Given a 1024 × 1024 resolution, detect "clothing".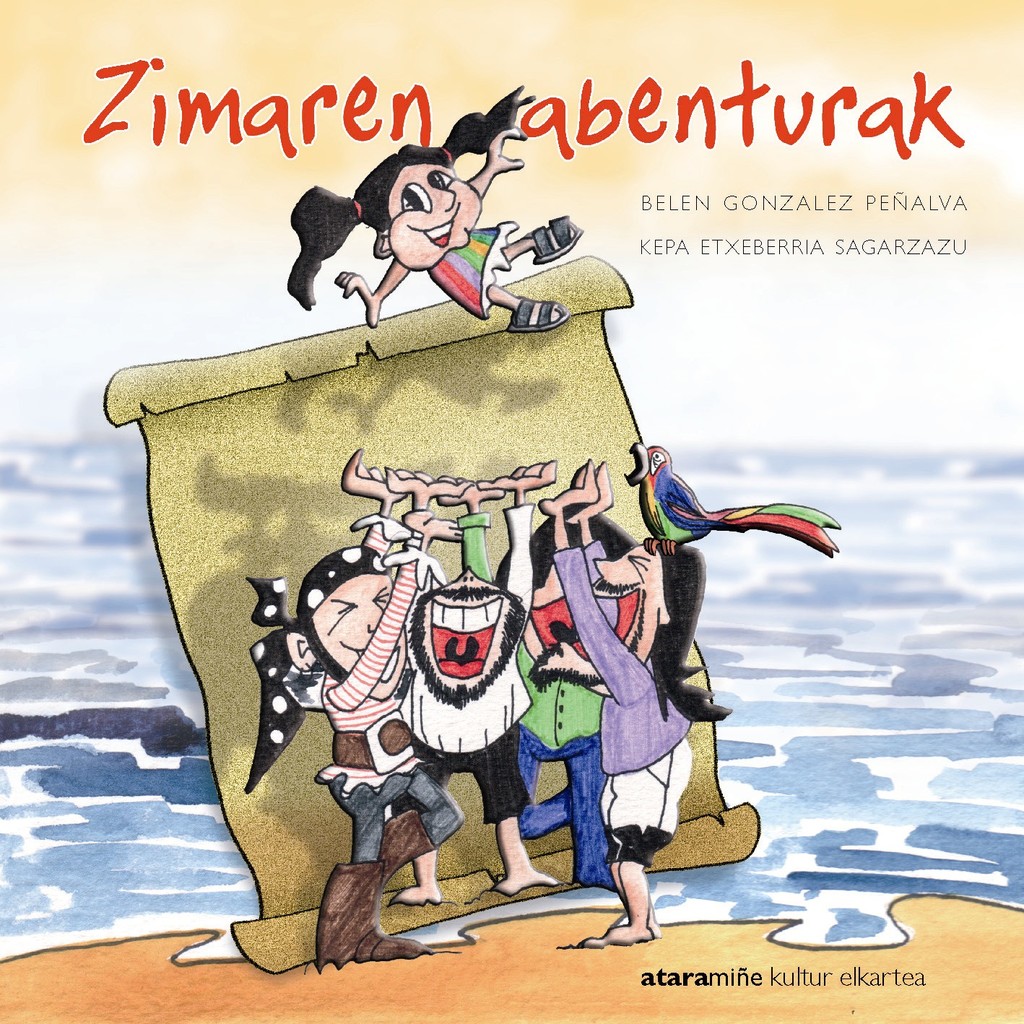
l=422, t=221, r=519, b=323.
